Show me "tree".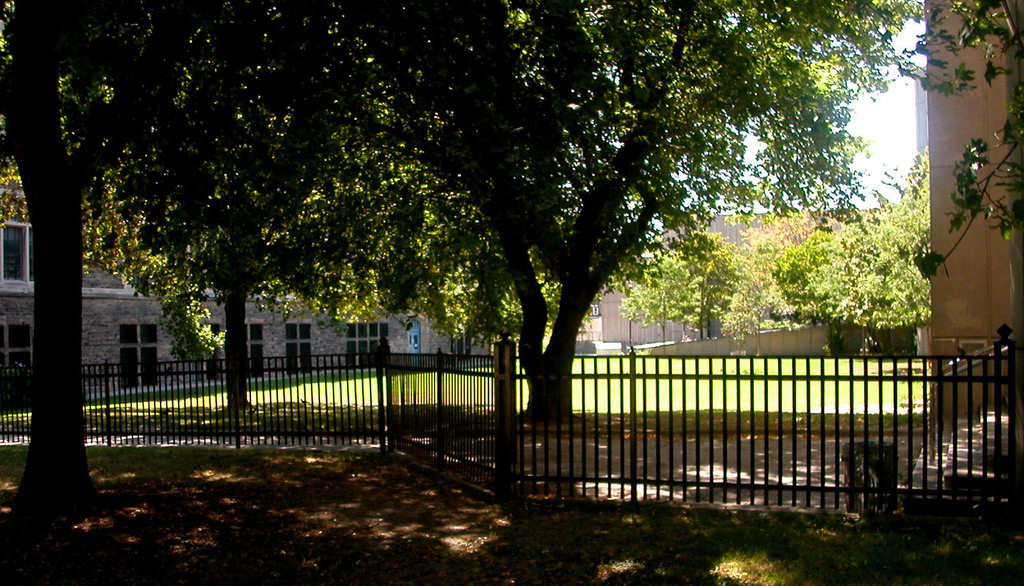
"tree" is here: [x1=870, y1=156, x2=928, y2=301].
